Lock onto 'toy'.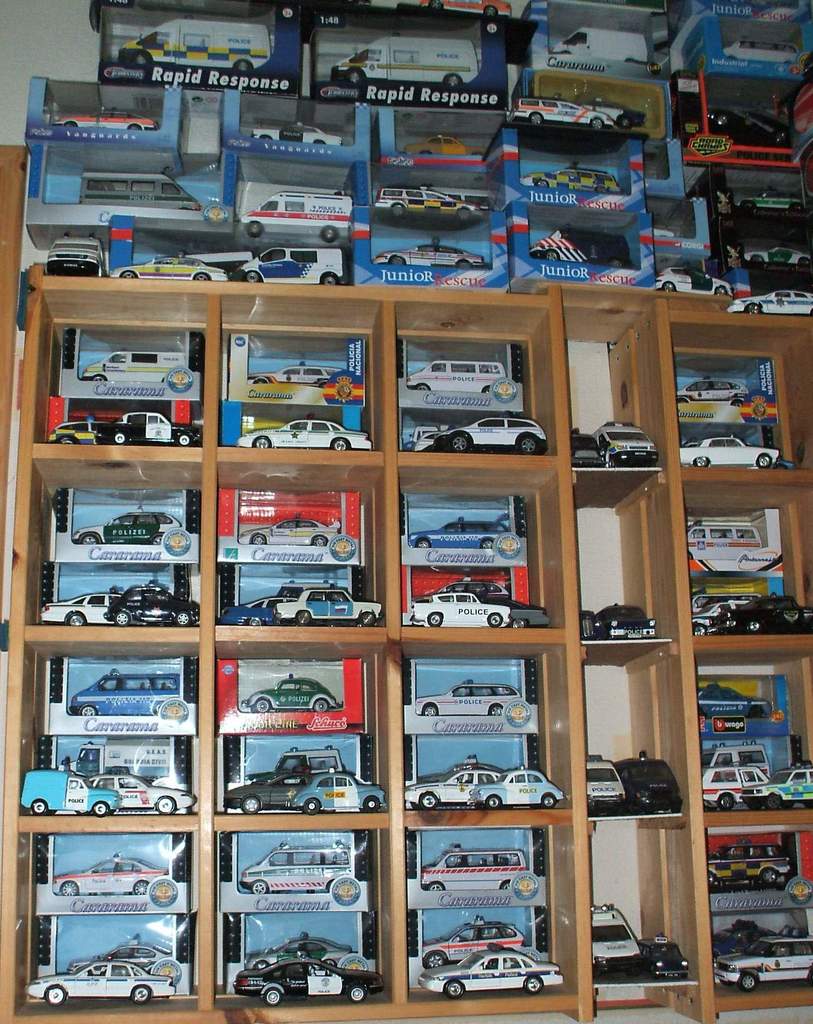
Locked: pyautogui.locateOnScreen(247, 931, 355, 966).
